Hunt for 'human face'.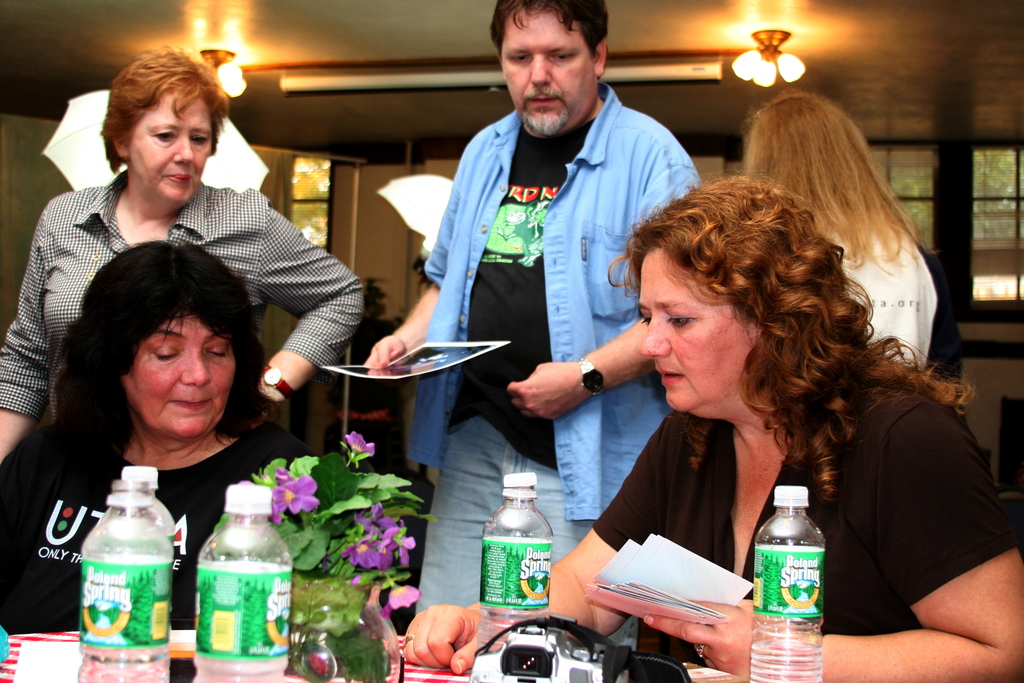
Hunted down at <box>131,88,216,202</box>.
